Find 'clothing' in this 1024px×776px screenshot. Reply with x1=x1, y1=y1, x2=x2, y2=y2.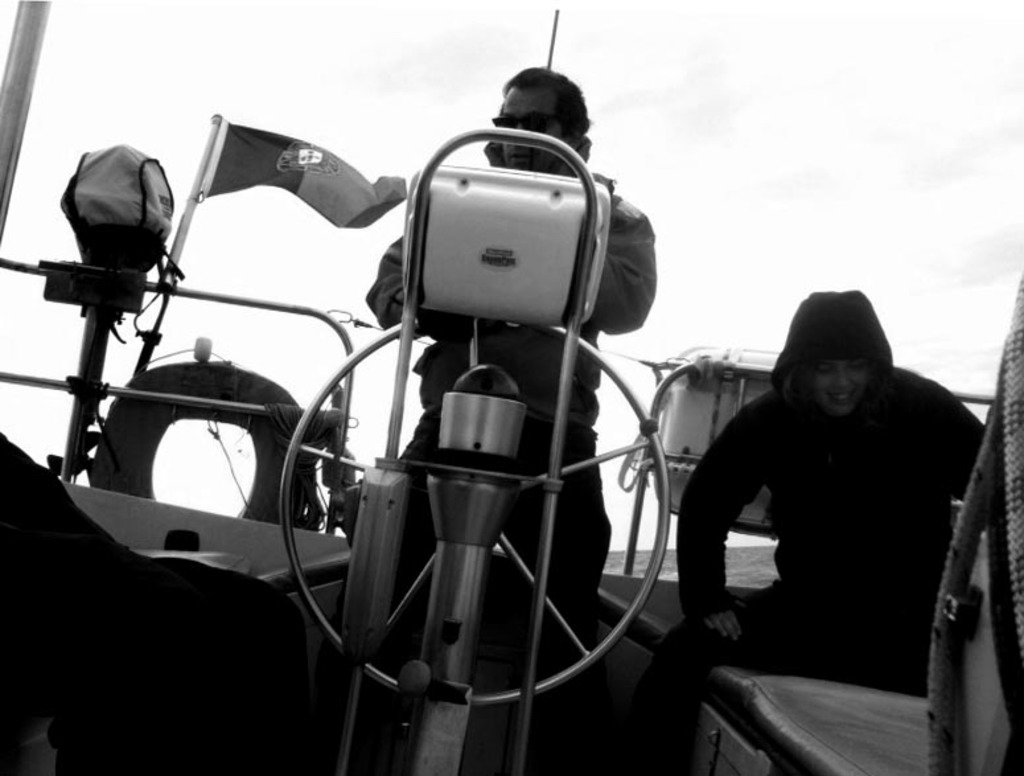
x1=669, y1=280, x2=1002, y2=710.
